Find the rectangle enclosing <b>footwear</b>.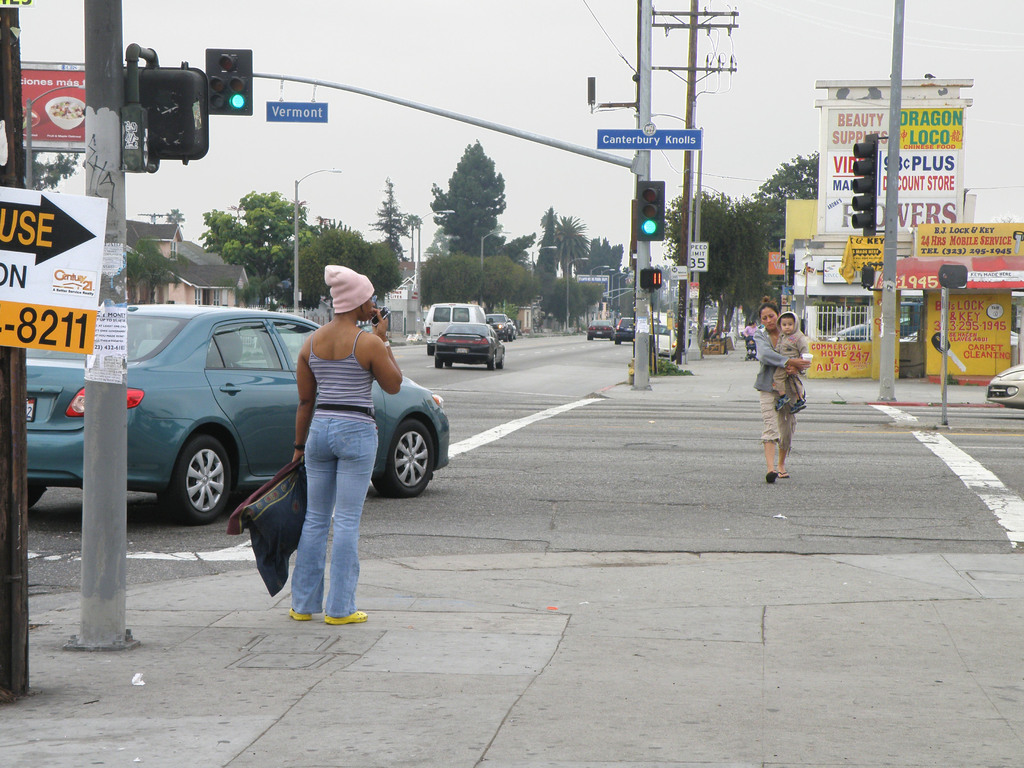
[793, 398, 806, 410].
